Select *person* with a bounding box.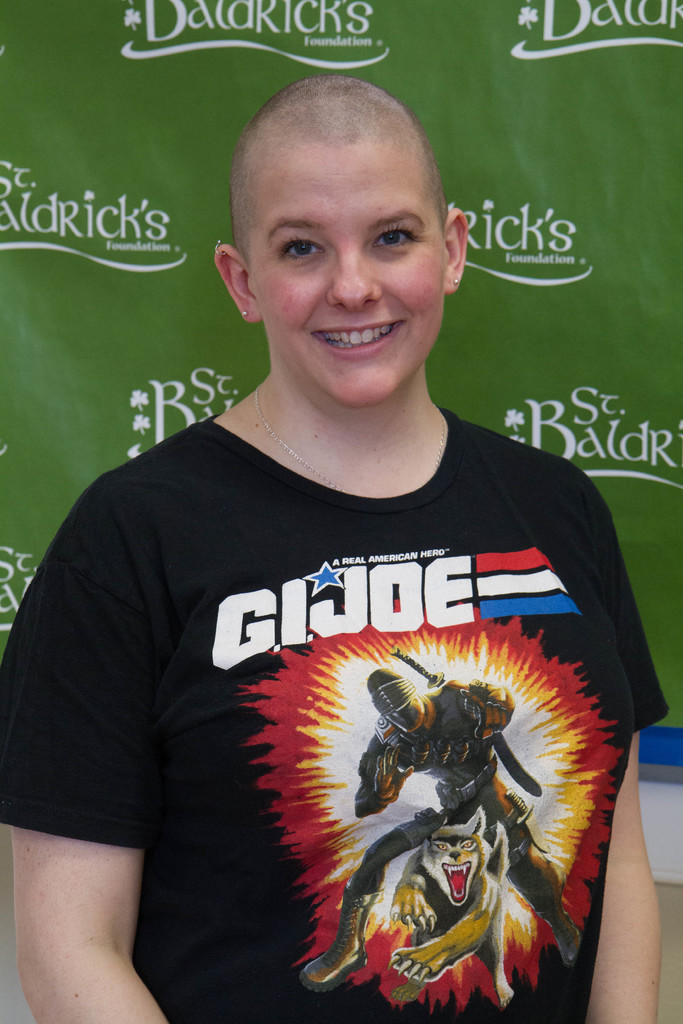
35 95 640 1005.
